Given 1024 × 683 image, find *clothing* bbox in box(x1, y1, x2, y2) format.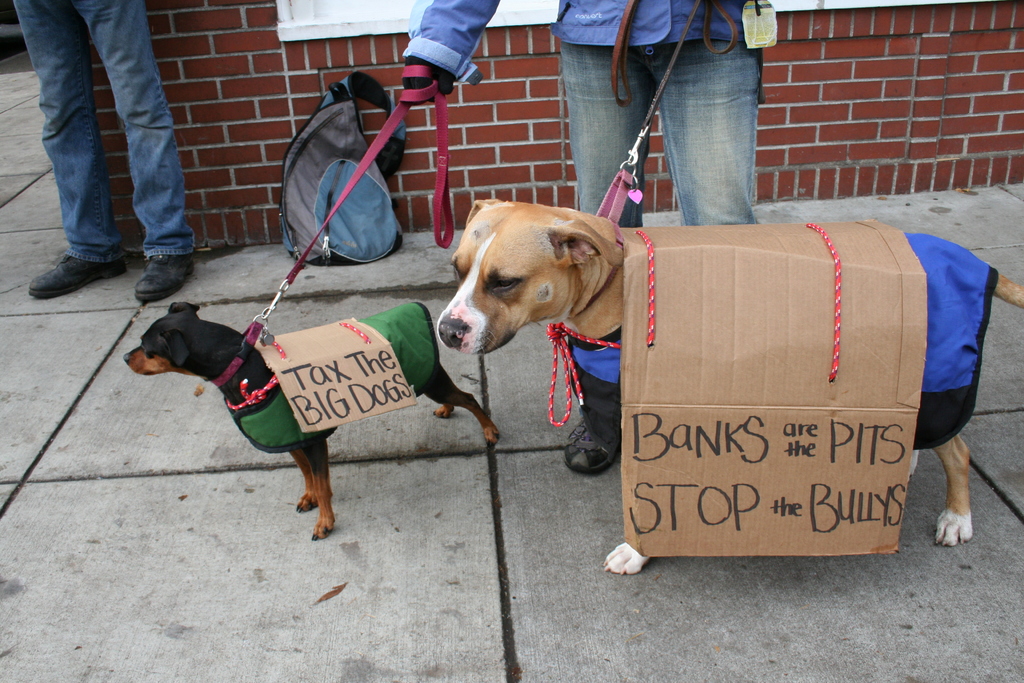
box(400, 0, 763, 407).
